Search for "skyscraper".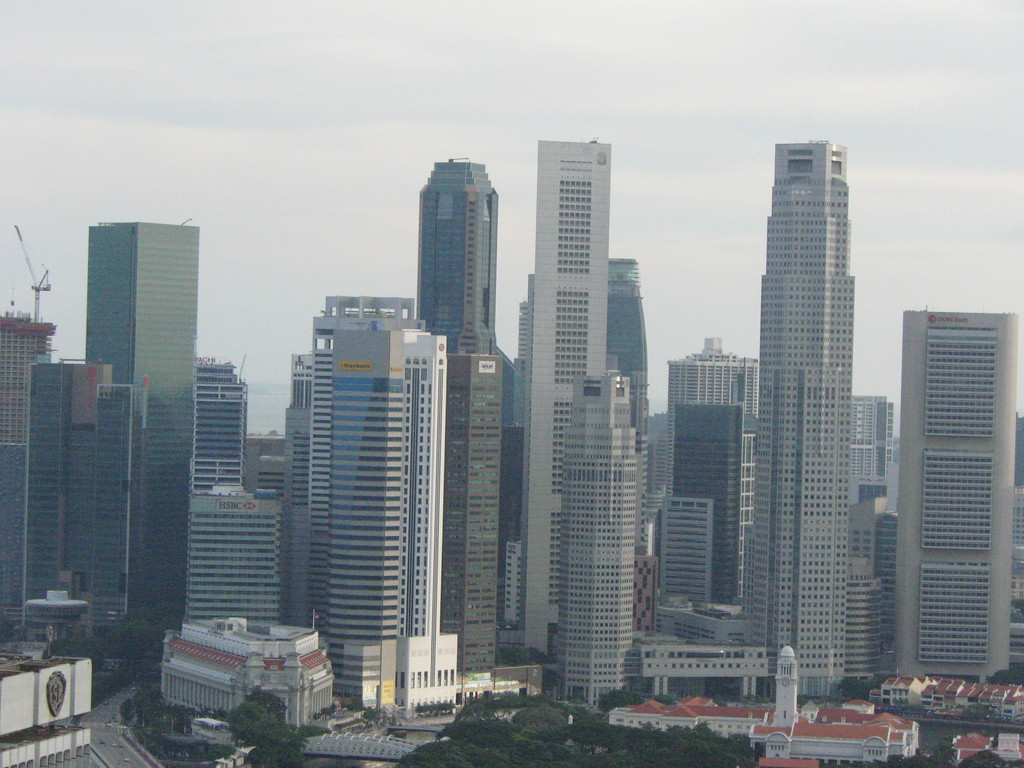
Found at select_region(406, 328, 454, 712).
